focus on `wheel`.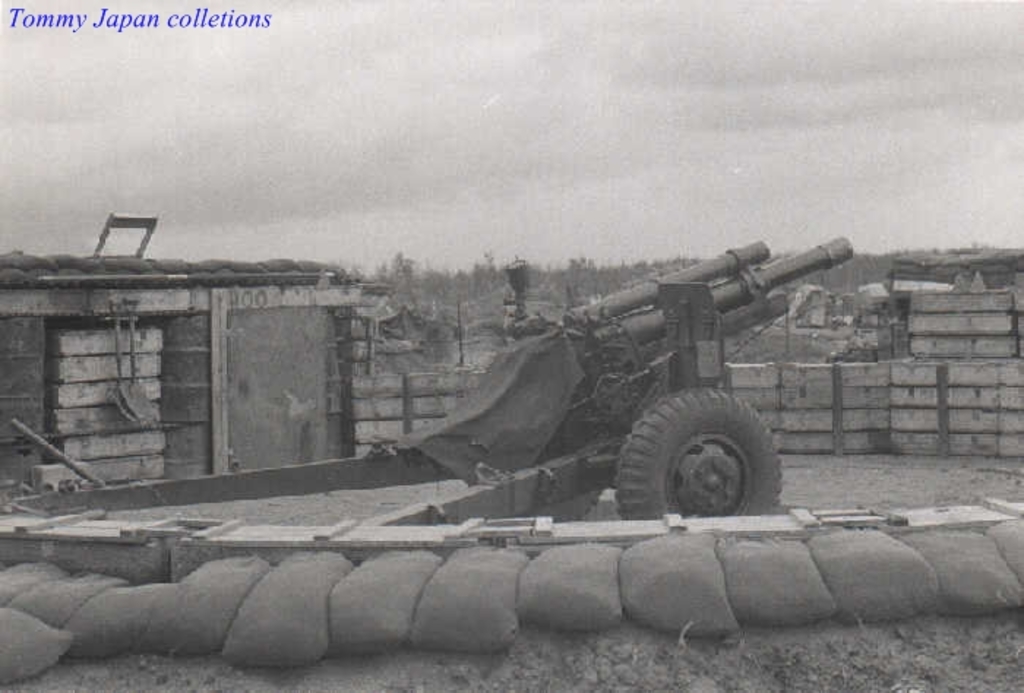
Focused at (left=528, top=475, right=609, bottom=528).
